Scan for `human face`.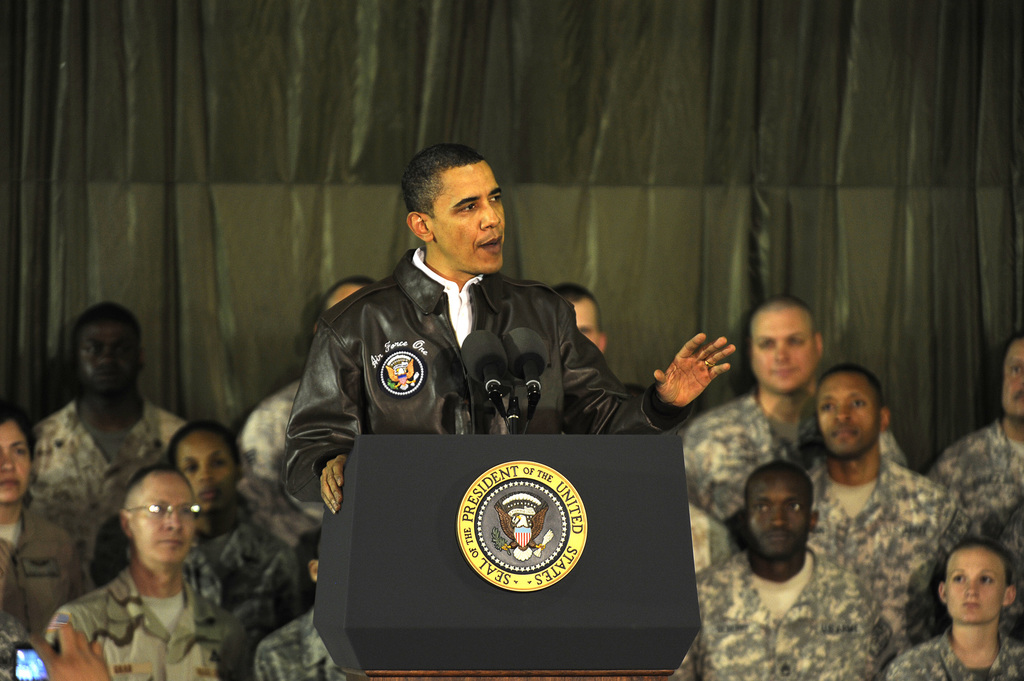
Scan result: 817, 371, 880, 464.
